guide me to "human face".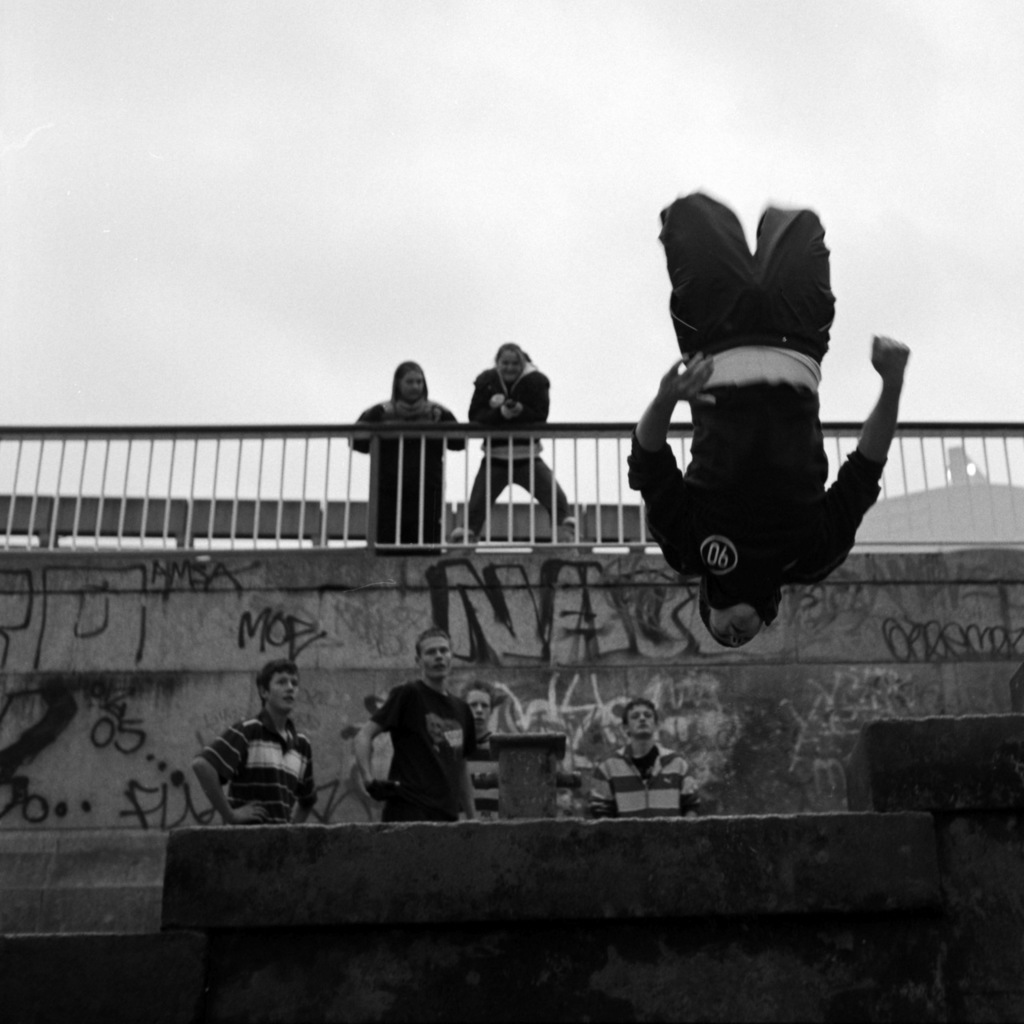
Guidance: 399/366/426/399.
